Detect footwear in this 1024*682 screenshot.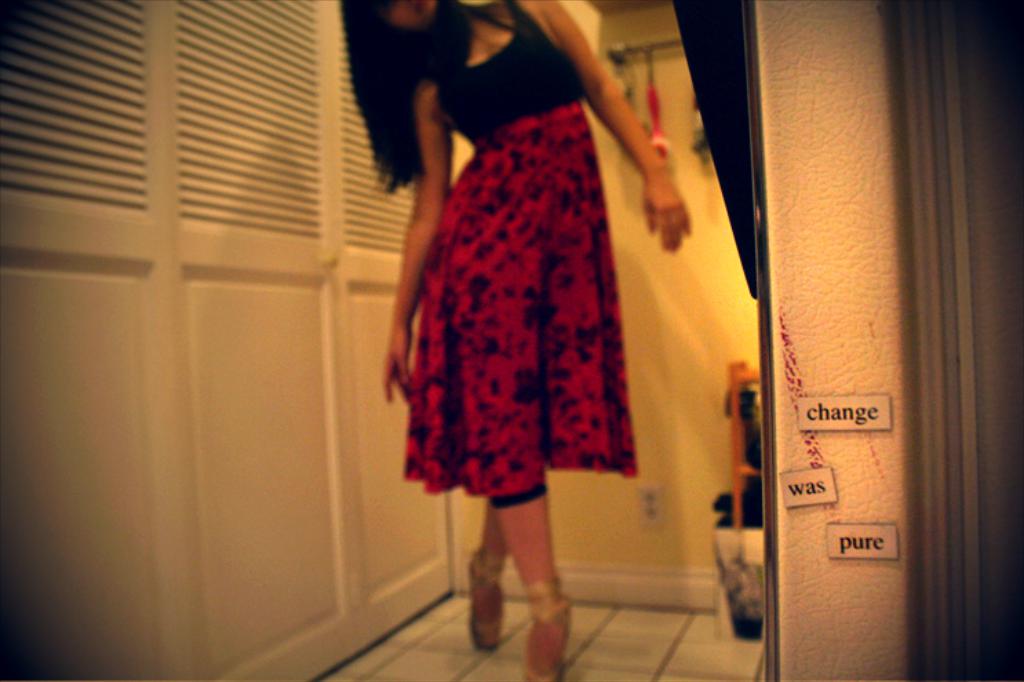
Detection: {"left": 464, "top": 548, "right": 498, "bottom": 653}.
